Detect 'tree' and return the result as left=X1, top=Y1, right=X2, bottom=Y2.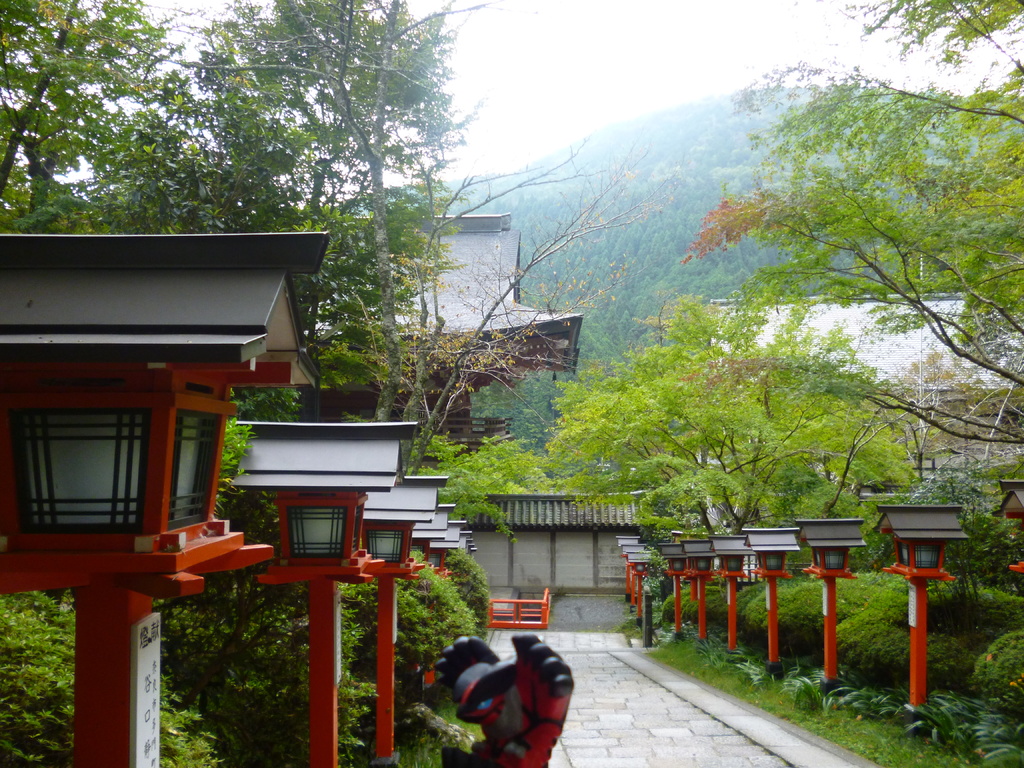
left=0, top=0, right=164, bottom=233.
